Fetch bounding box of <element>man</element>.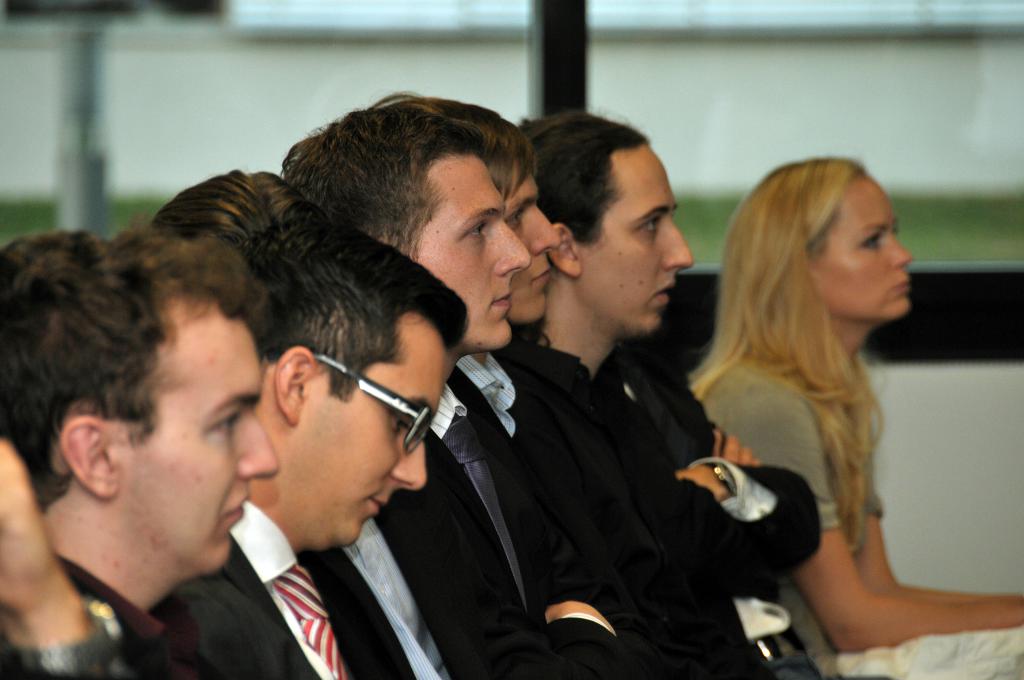
Bbox: region(404, 92, 781, 679).
